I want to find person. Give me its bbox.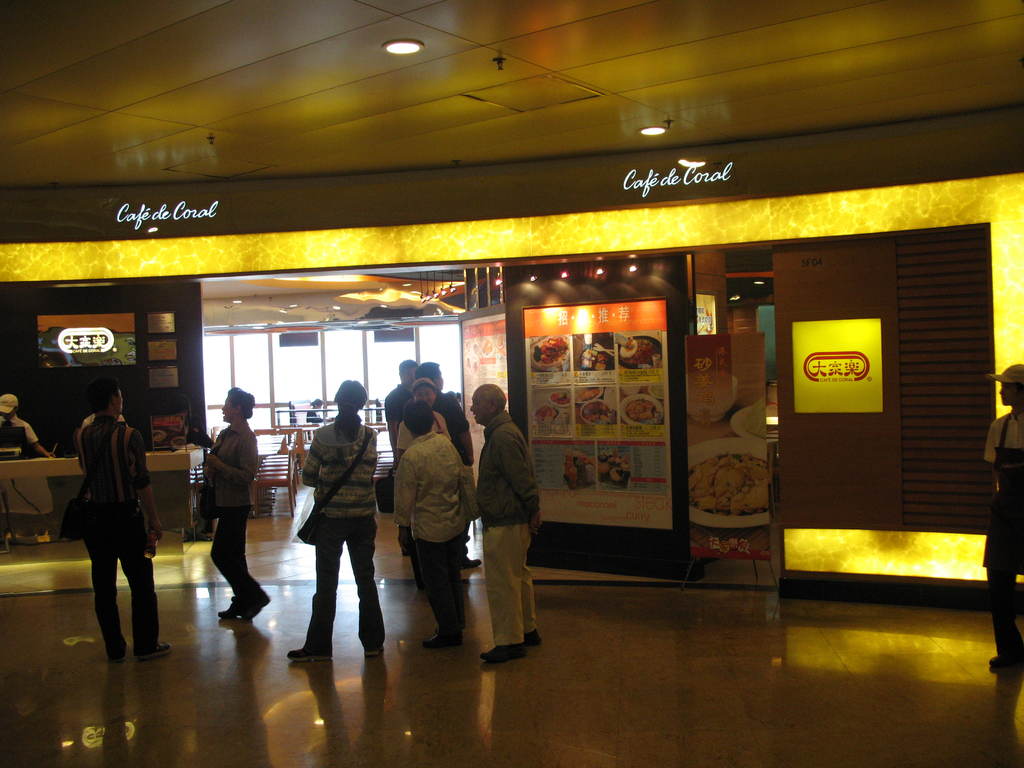
region(427, 365, 474, 462).
